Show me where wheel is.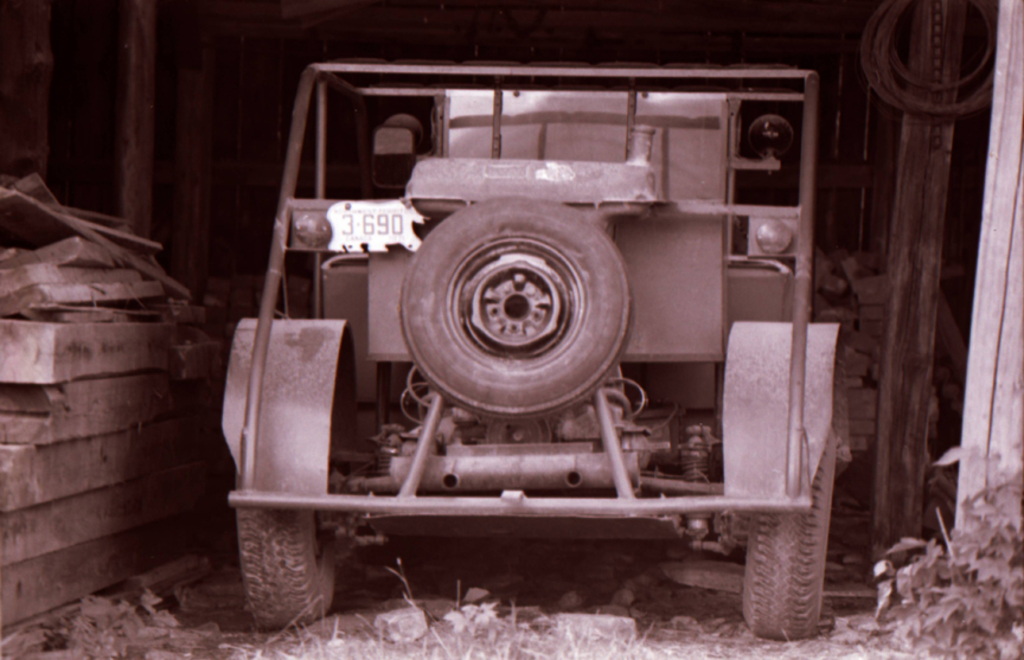
wheel is at BBox(235, 478, 343, 635).
